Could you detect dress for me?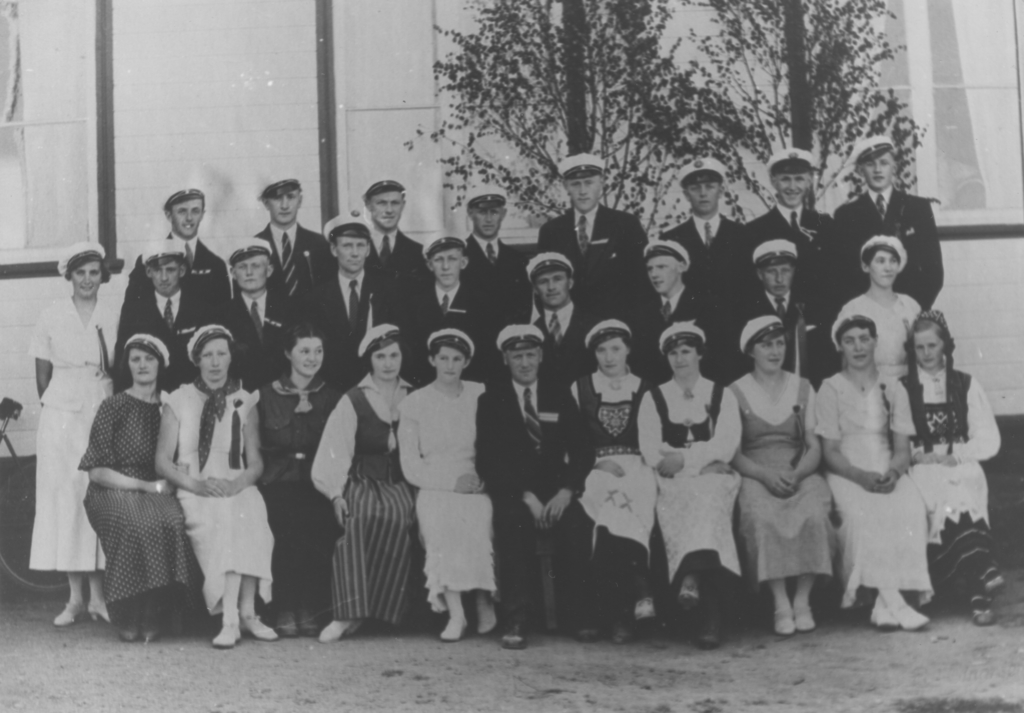
Detection result: pyautogui.locateOnScreen(74, 391, 188, 603).
